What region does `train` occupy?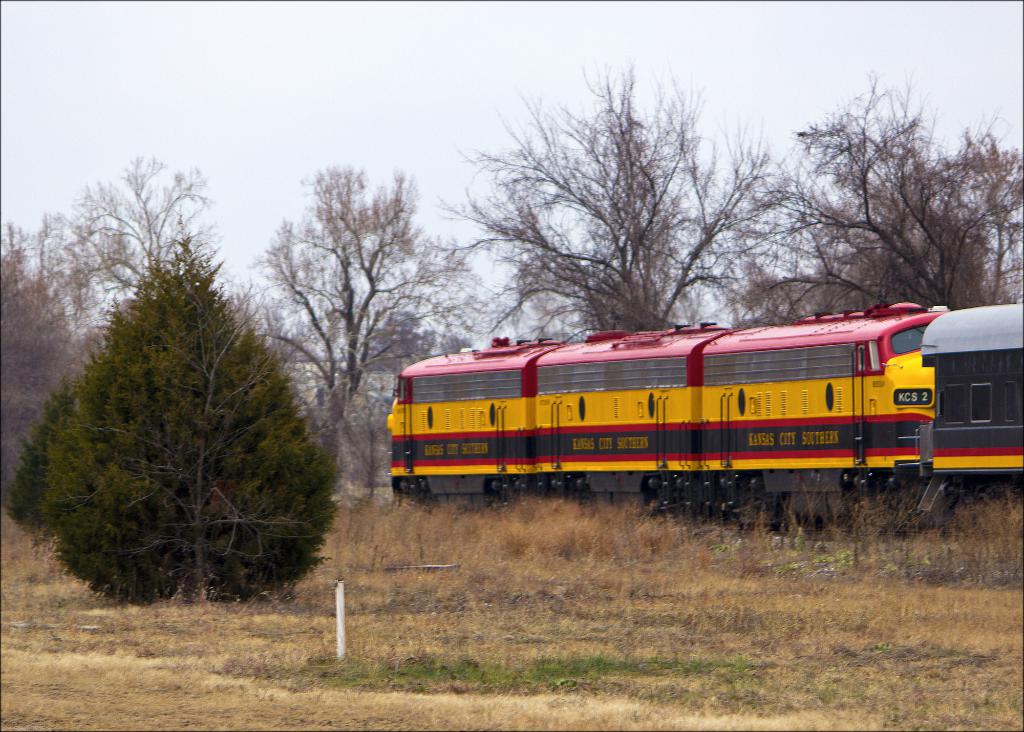
[381, 307, 1023, 516].
